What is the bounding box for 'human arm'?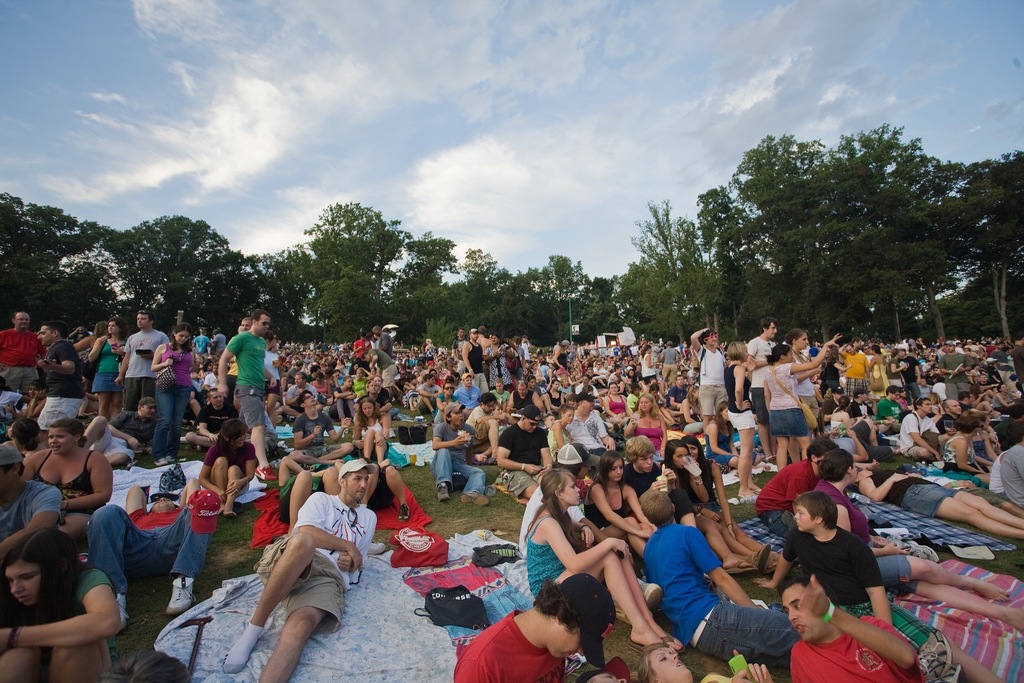
(143, 447, 150, 456).
